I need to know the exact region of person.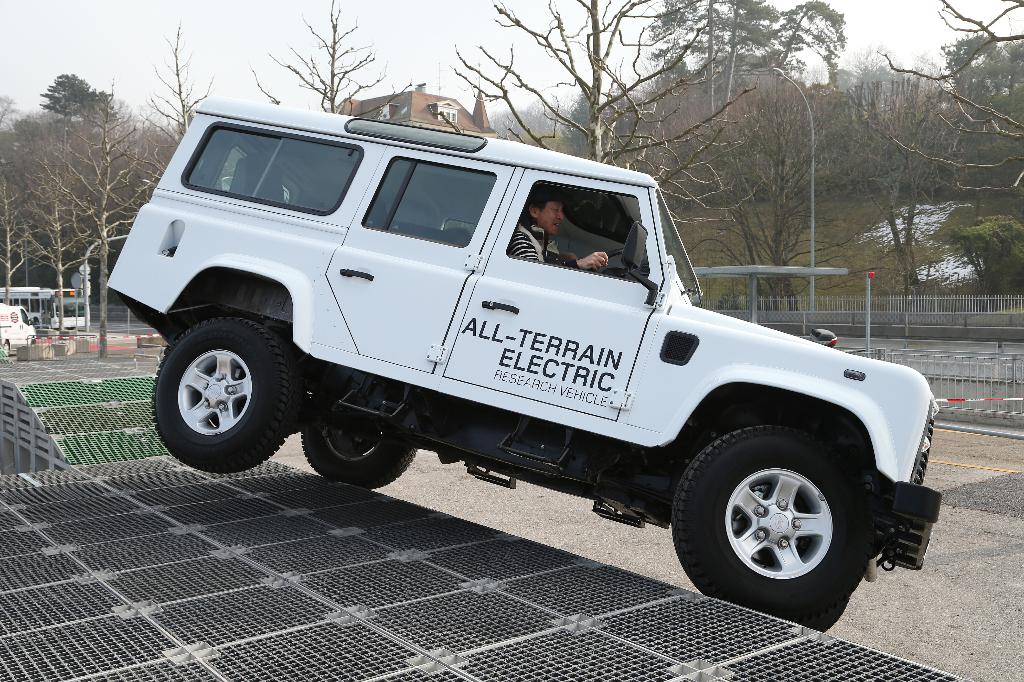
Region: select_region(508, 183, 609, 267).
